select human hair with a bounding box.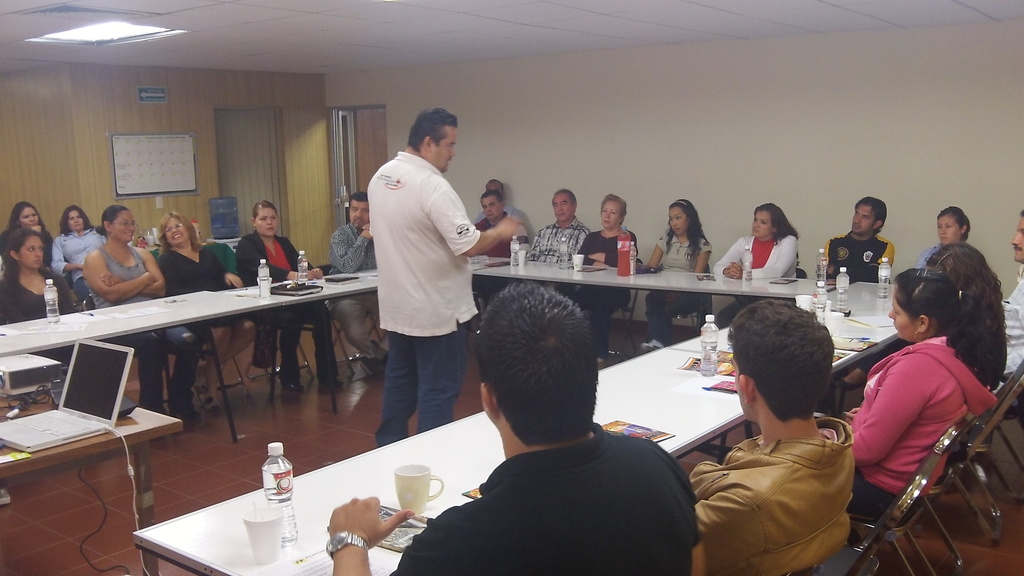
895:264:990:373.
